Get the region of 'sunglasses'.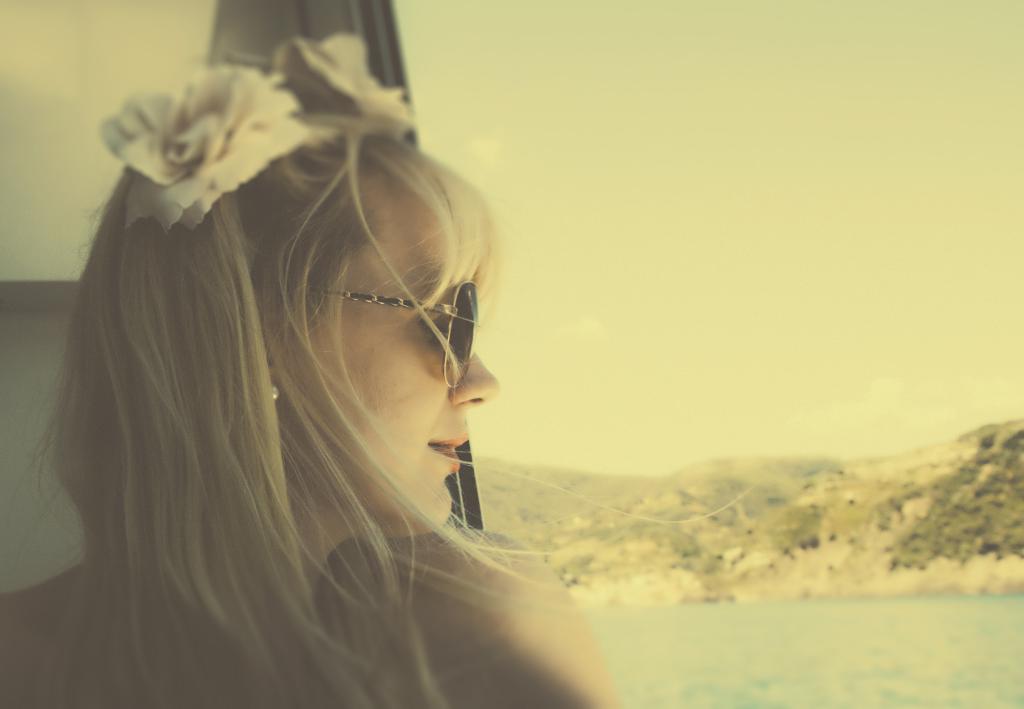
[311,282,477,386].
